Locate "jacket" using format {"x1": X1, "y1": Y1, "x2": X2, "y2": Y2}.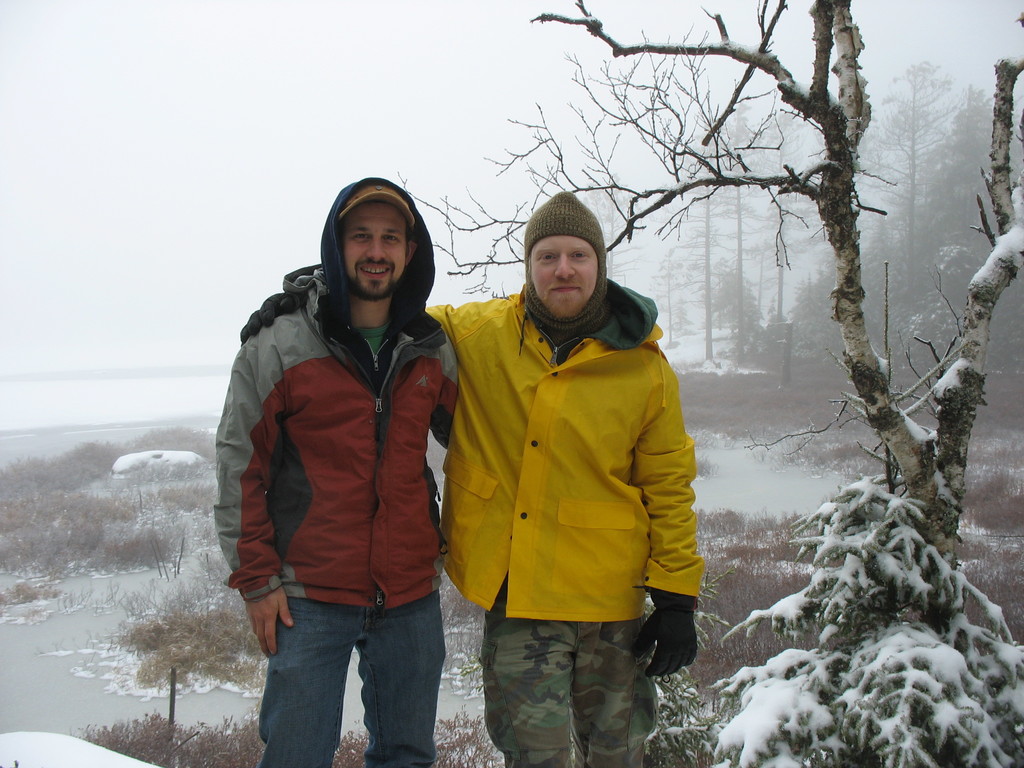
{"x1": 419, "y1": 273, "x2": 705, "y2": 627}.
